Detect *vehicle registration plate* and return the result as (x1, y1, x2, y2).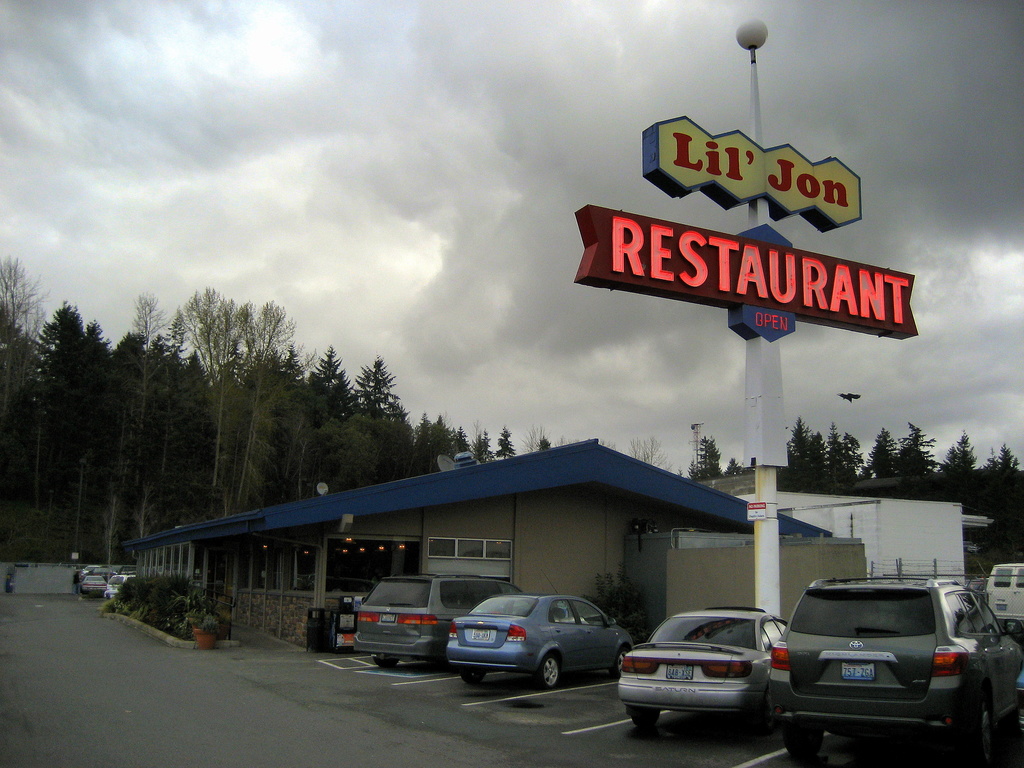
(470, 629, 490, 641).
